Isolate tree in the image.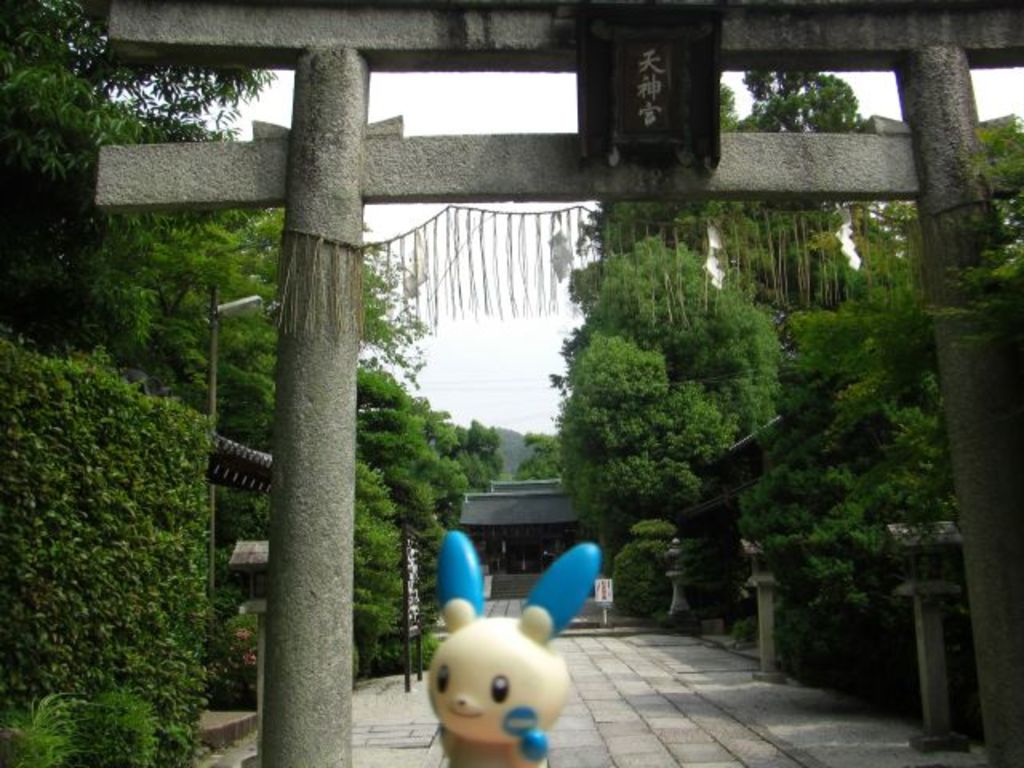
Isolated region: <bbox>2, 0, 389, 648</bbox>.
